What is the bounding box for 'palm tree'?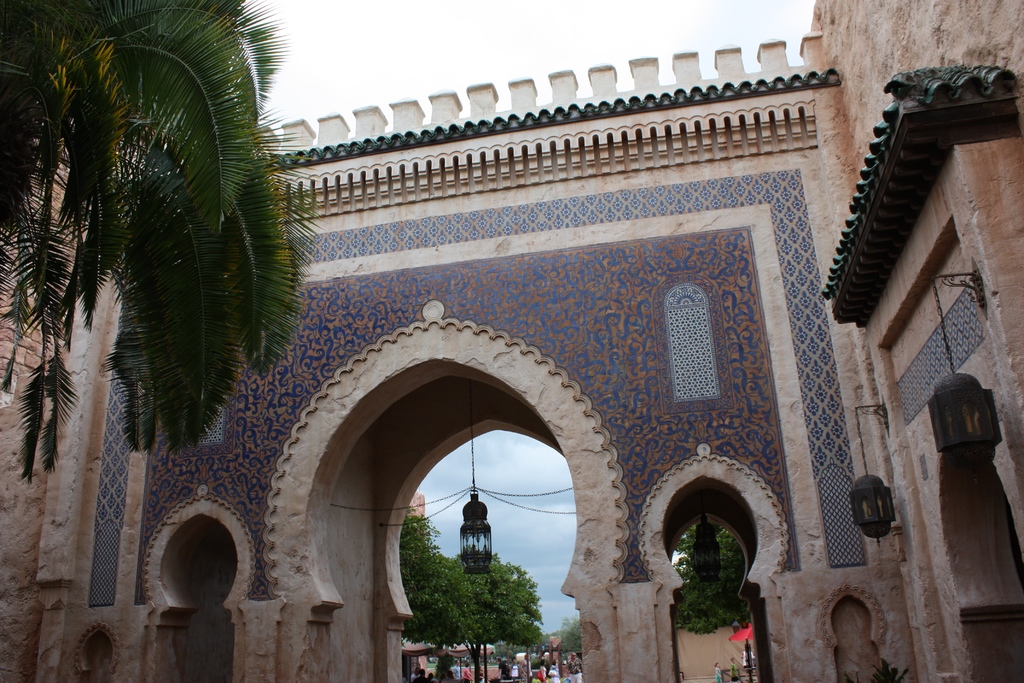
(0,0,312,485).
